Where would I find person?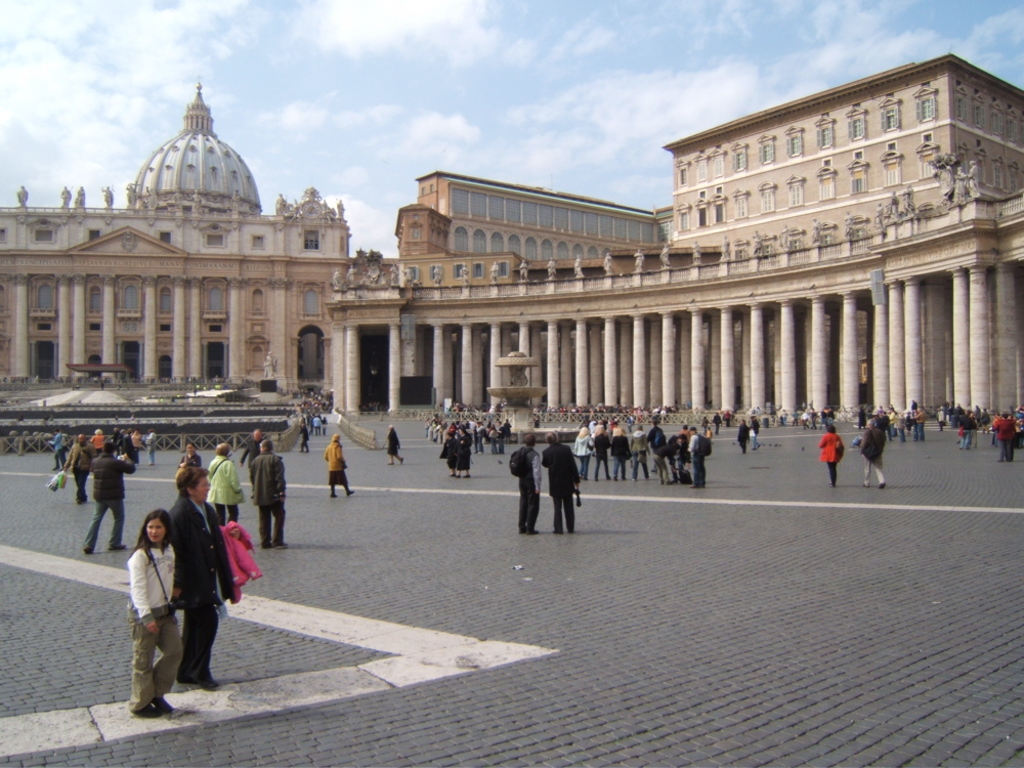
At bbox=(510, 435, 543, 535).
